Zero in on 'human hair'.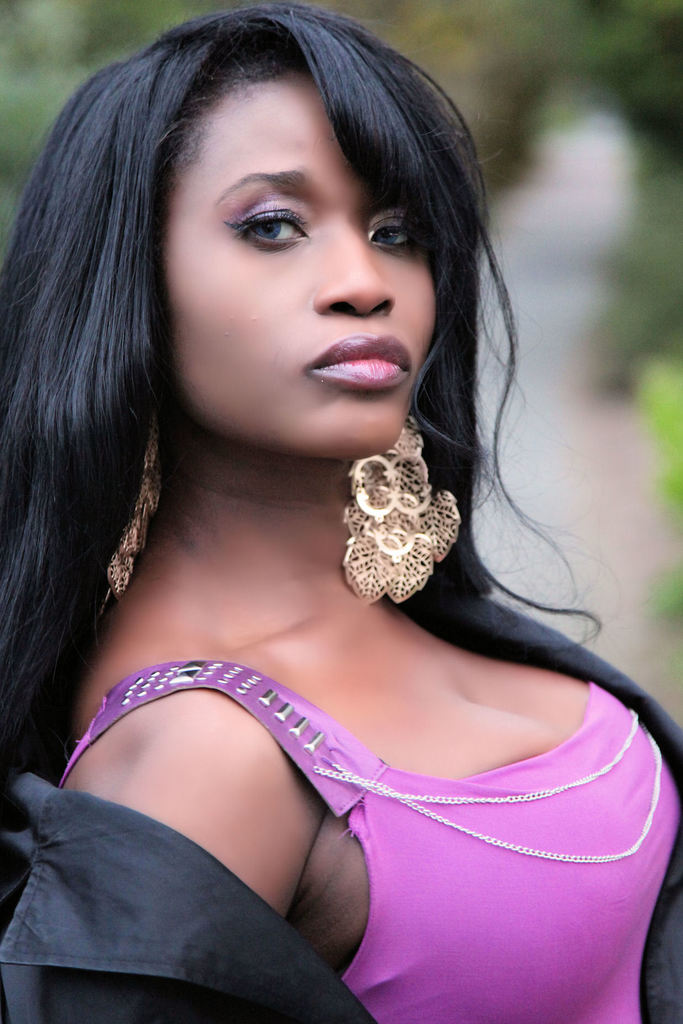
Zeroed in: Rect(28, 15, 609, 785).
